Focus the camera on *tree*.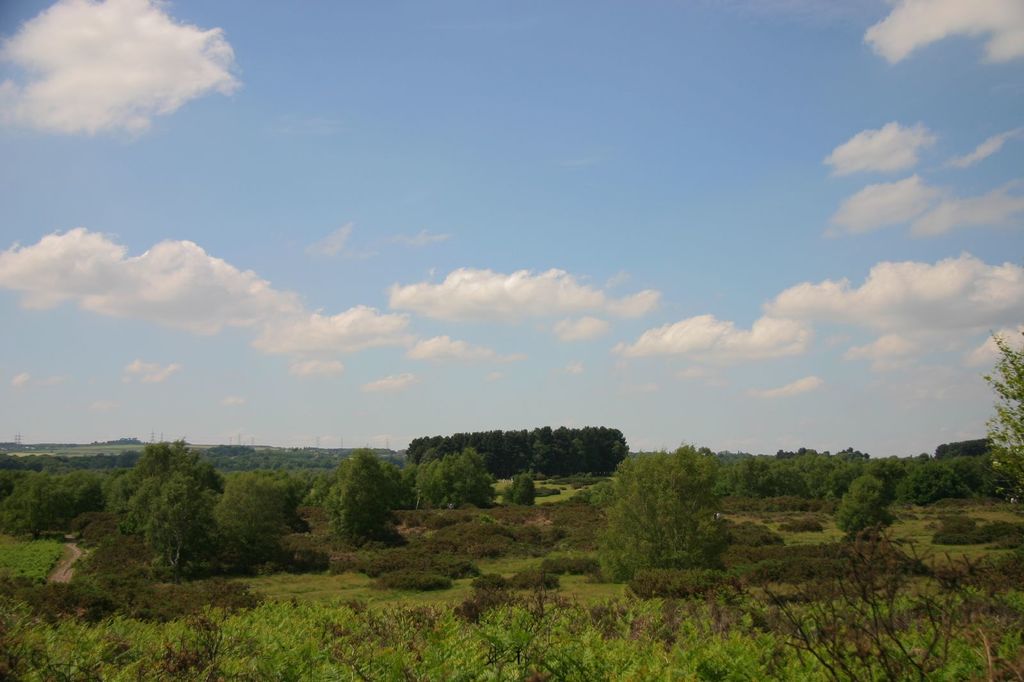
Focus region: l=403, t=447, r=502, b=509.
